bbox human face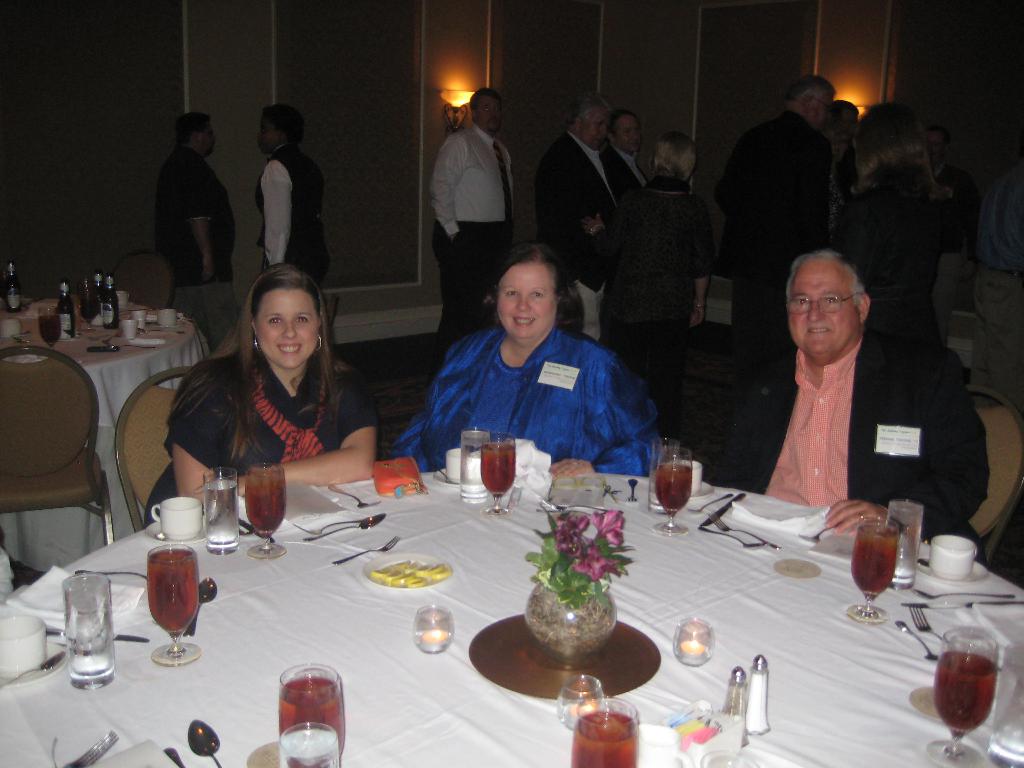
box=[475, 94, 499, 131]
